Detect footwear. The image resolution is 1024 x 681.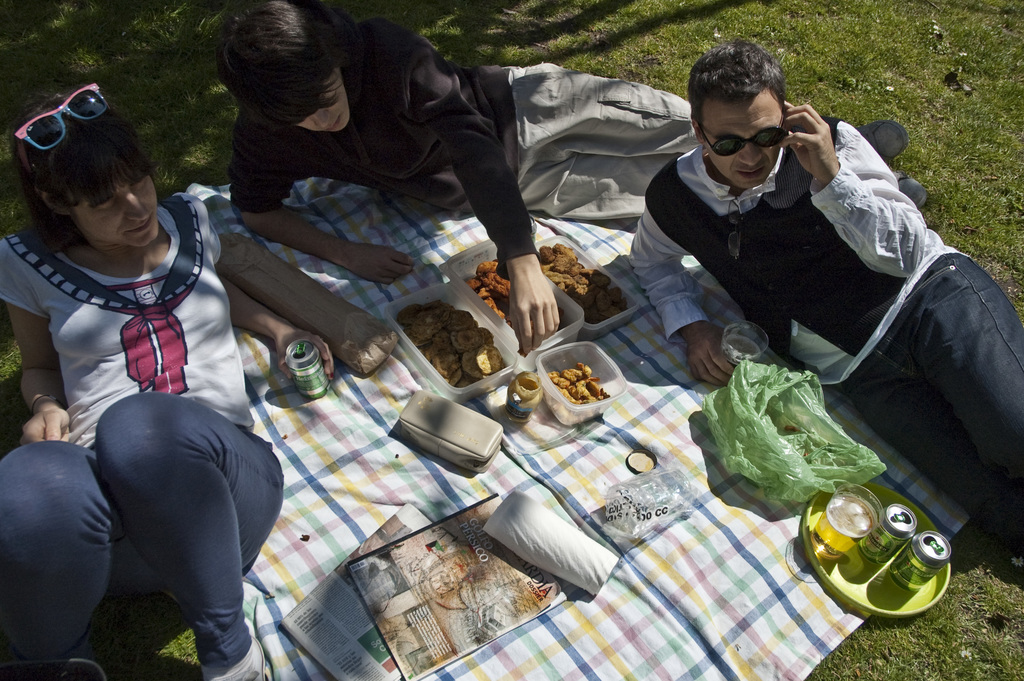
select_region(889, 181, 930, 209).
